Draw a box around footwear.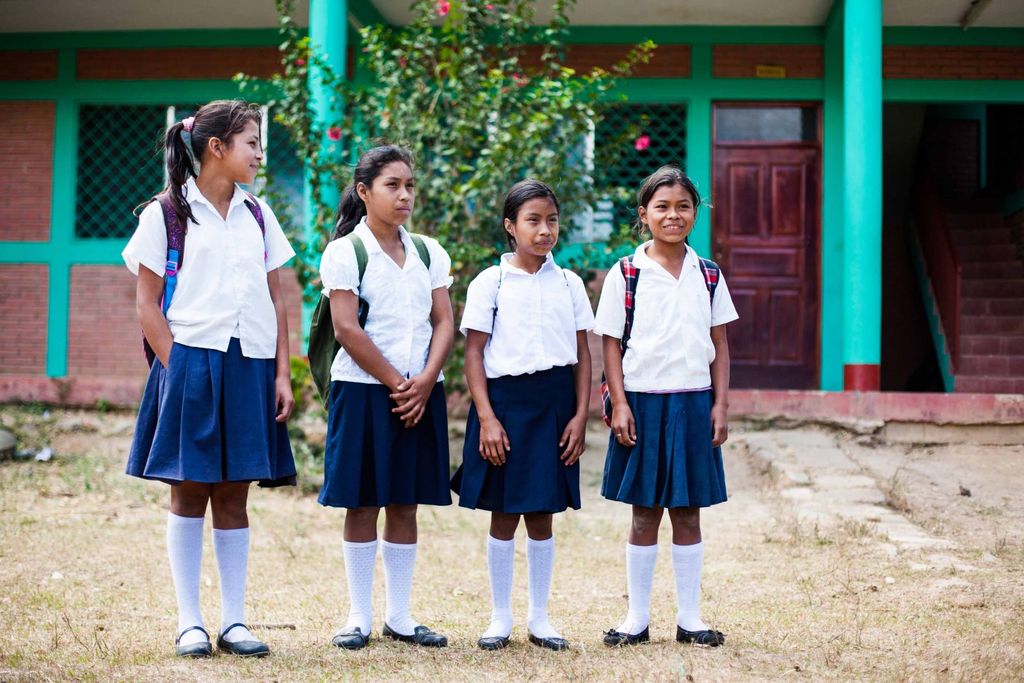
detection(173, 625, 230, 658).
